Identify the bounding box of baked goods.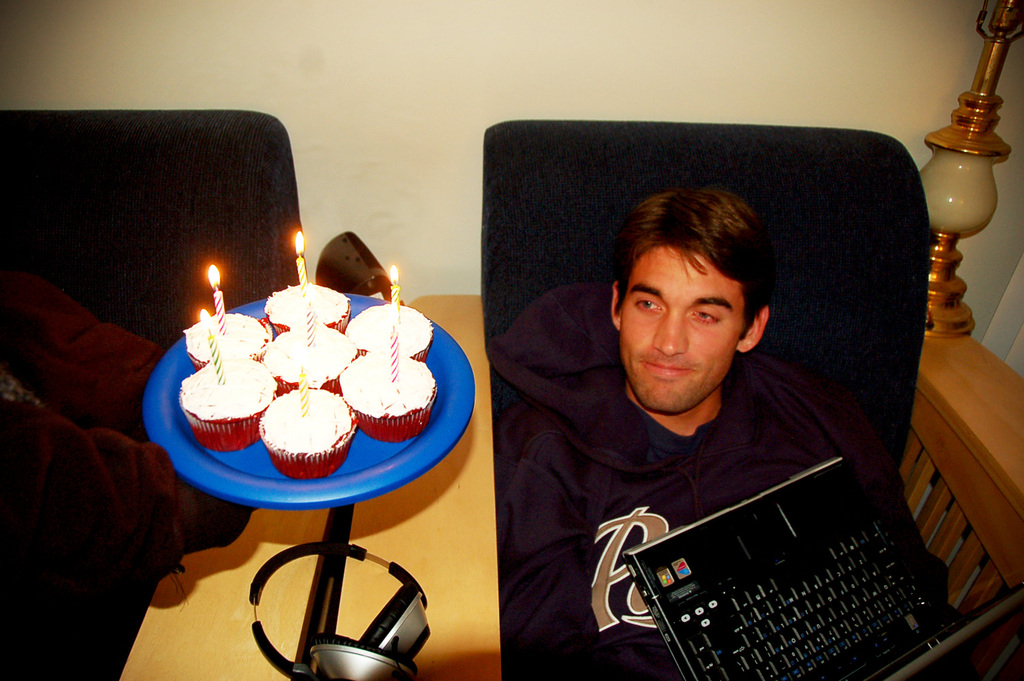
[343,302,434,362].
